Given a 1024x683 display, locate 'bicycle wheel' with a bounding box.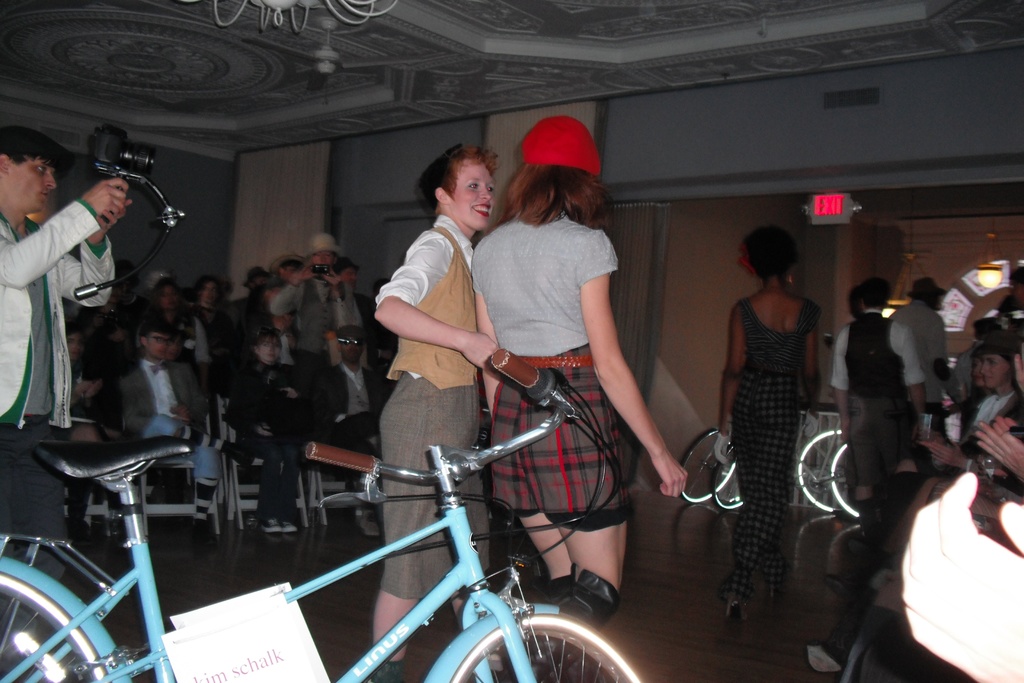
Located: <bbox>708, 448, 745, 512</bbox>.
